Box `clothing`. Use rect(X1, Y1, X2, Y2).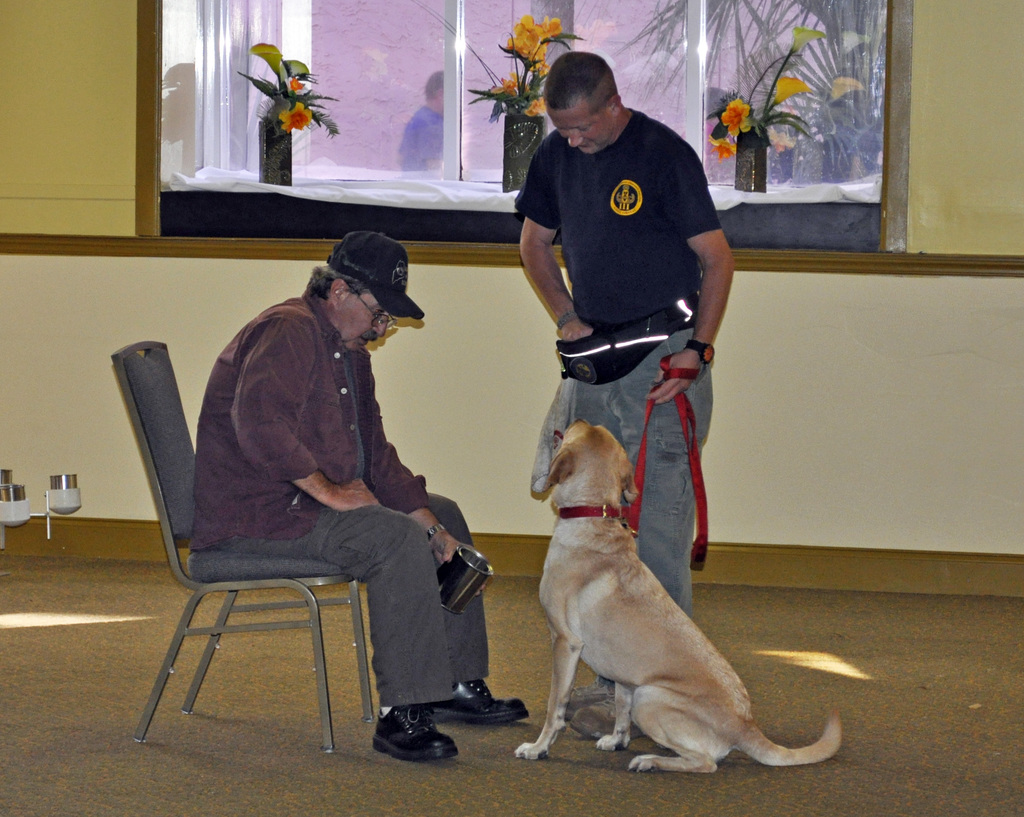
rect(395, 102, 444, 169).
